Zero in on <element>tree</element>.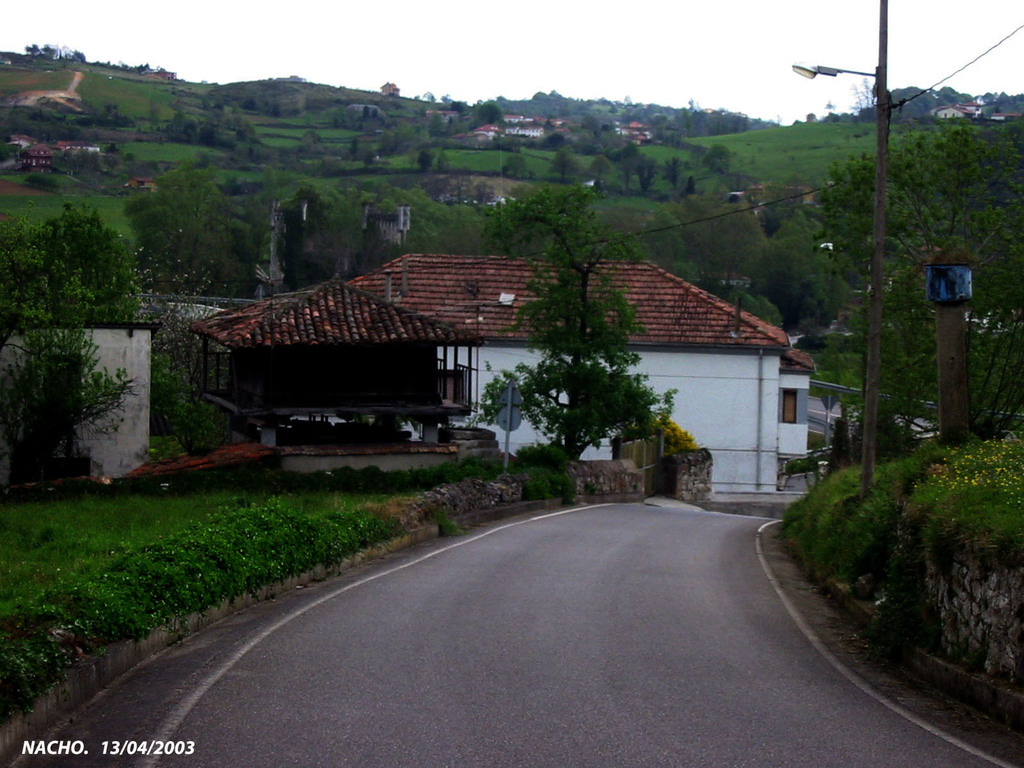
Zeroed in: <bbox>705, 145, 732, 176</bbox>.
